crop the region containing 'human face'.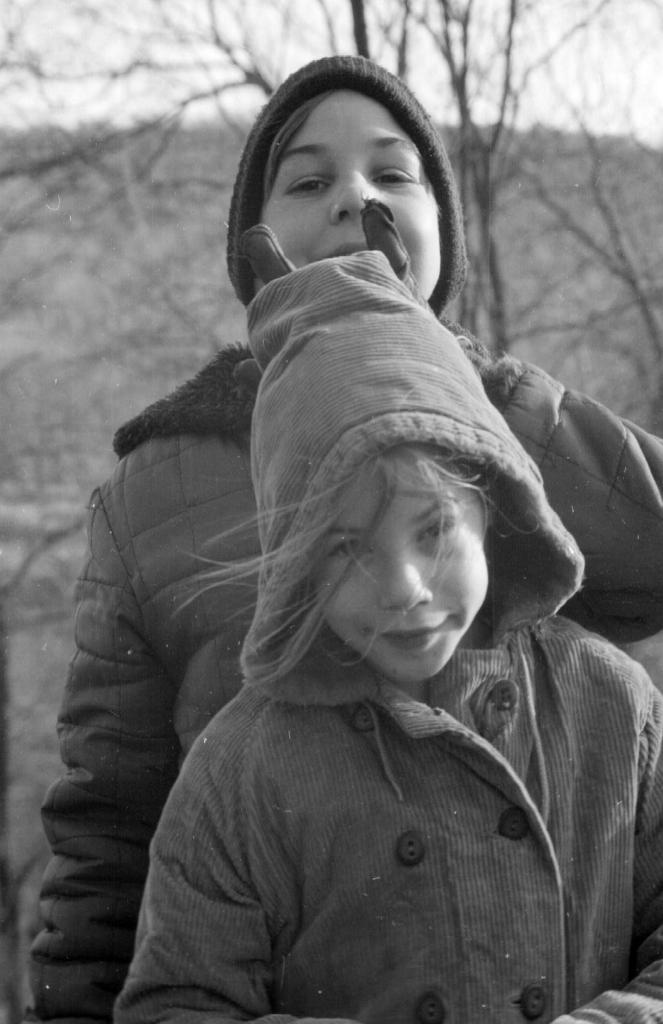
Crop region: [x1=257, y1=87, x2=443, y2=300].
